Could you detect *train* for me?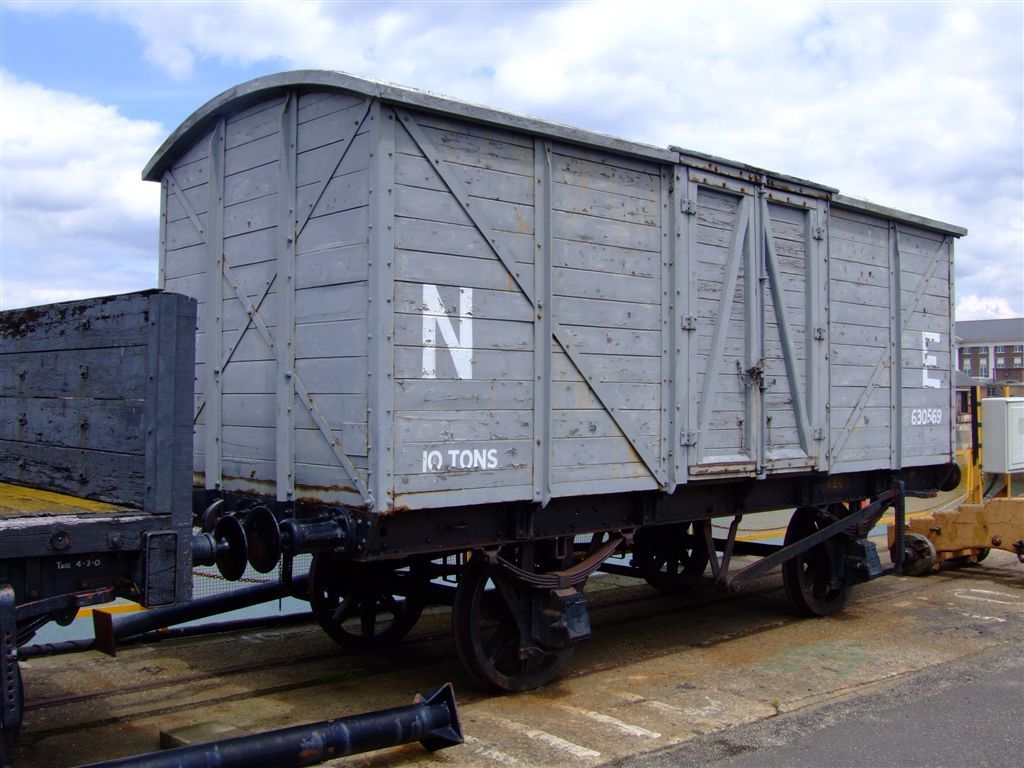
Detection result: BBox(0, 69, 966, 767).
